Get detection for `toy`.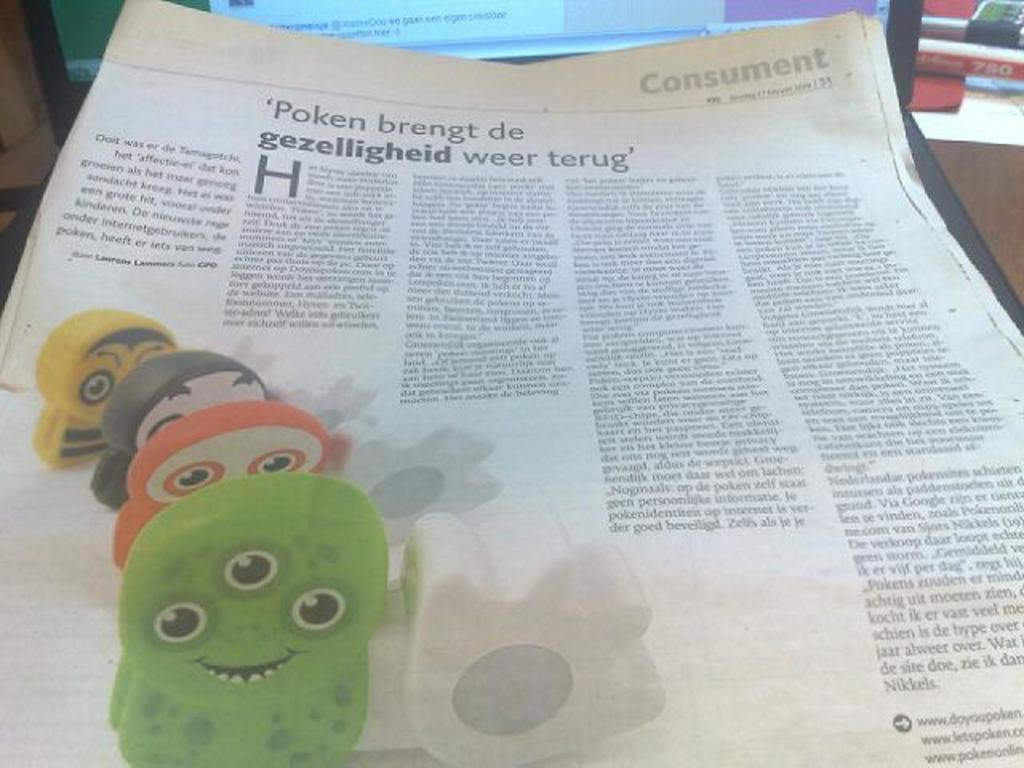
Detection: (72, 461, 395, 767).
